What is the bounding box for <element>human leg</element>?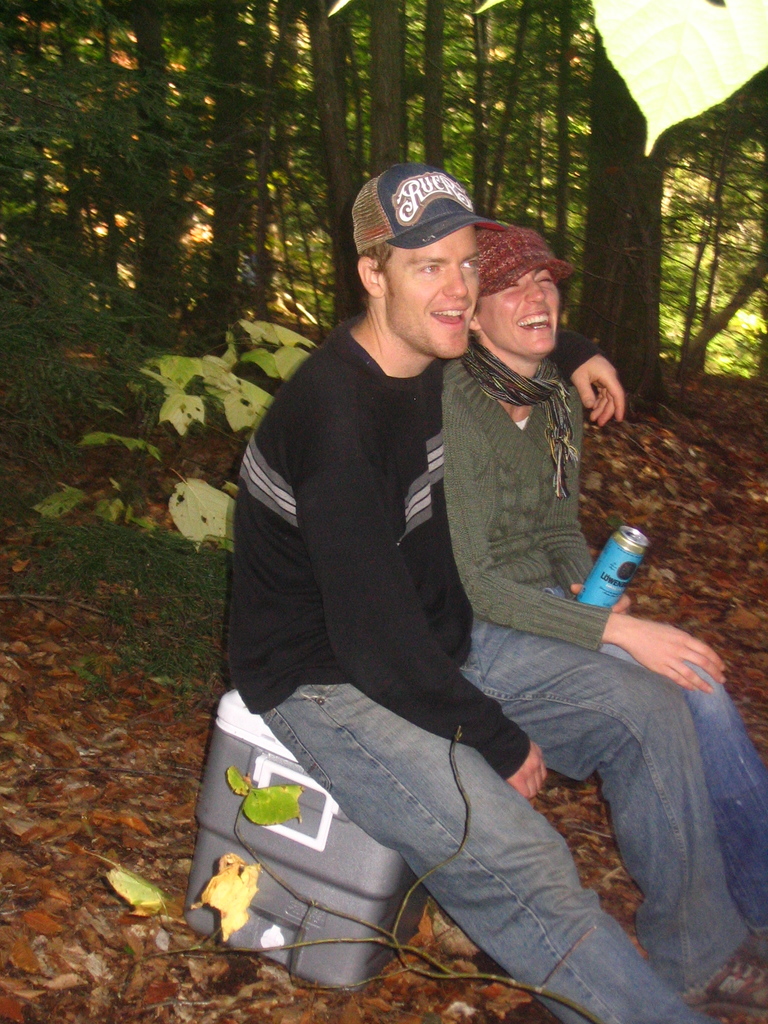
272:680:704:1023.
